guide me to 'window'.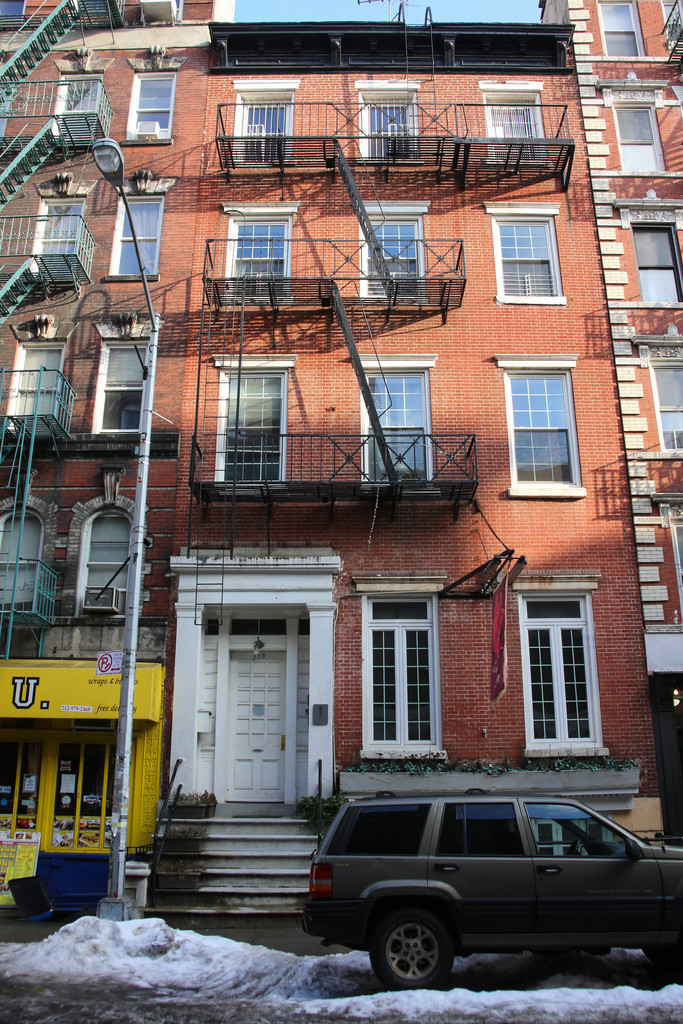
Guidance: 600:6:646:63.
